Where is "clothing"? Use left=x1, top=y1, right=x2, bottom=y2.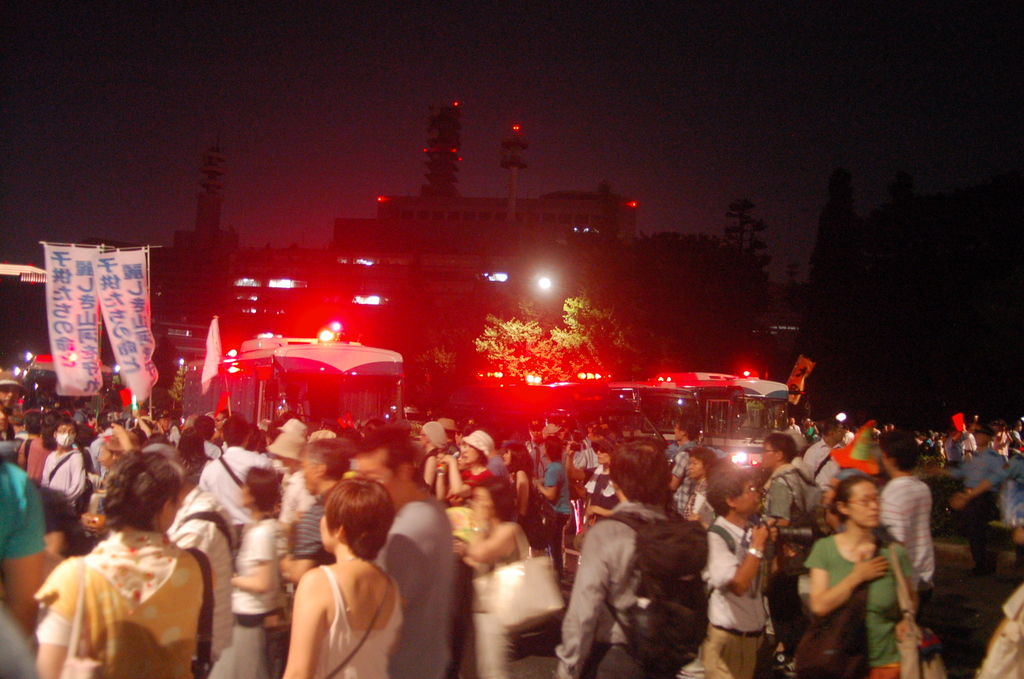
left=295, top=497, right=330, bottom=561.
